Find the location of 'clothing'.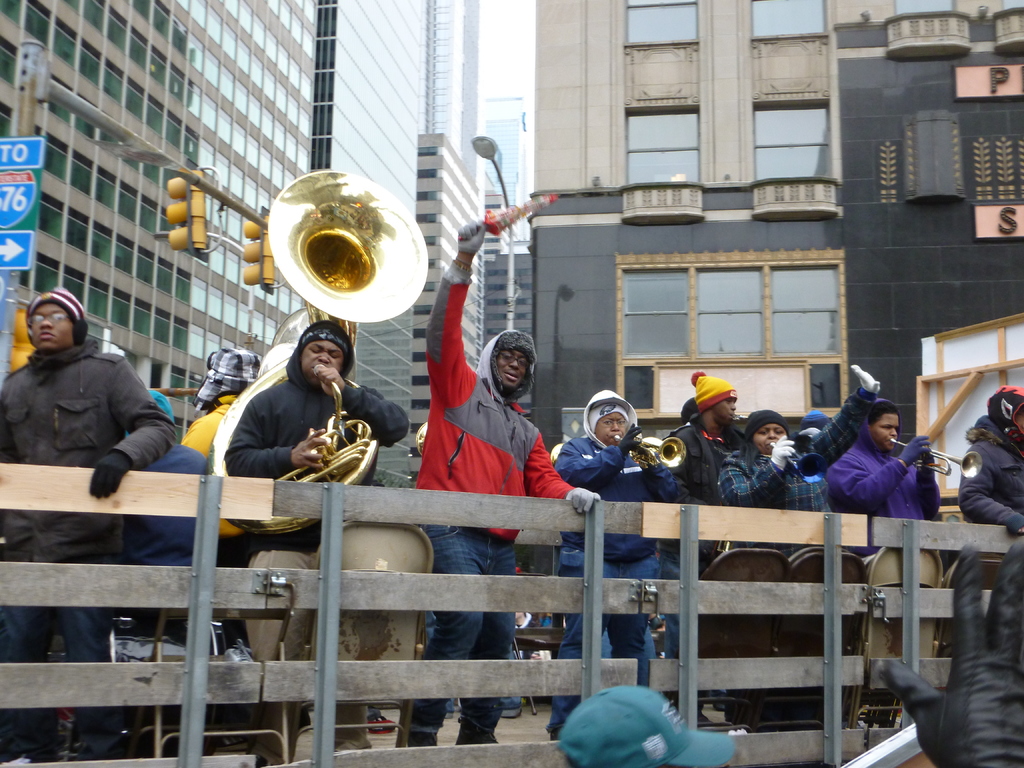
Location: 723, 447, 828, 511.
